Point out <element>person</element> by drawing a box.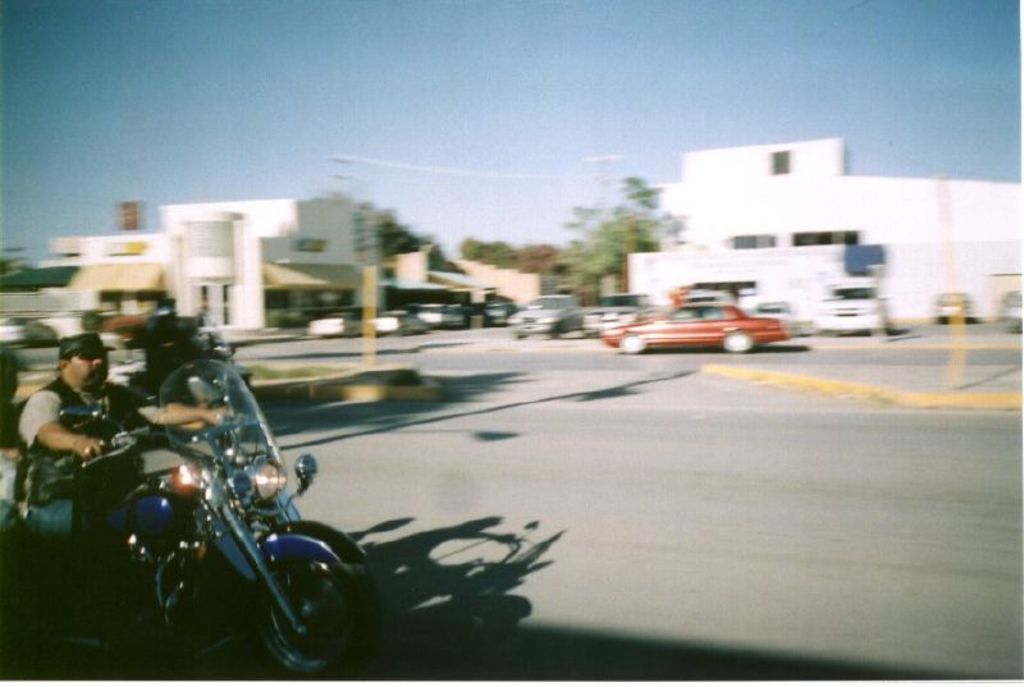
{"left": 17, "top": 330, "right": 232, "bottom": 605}.
